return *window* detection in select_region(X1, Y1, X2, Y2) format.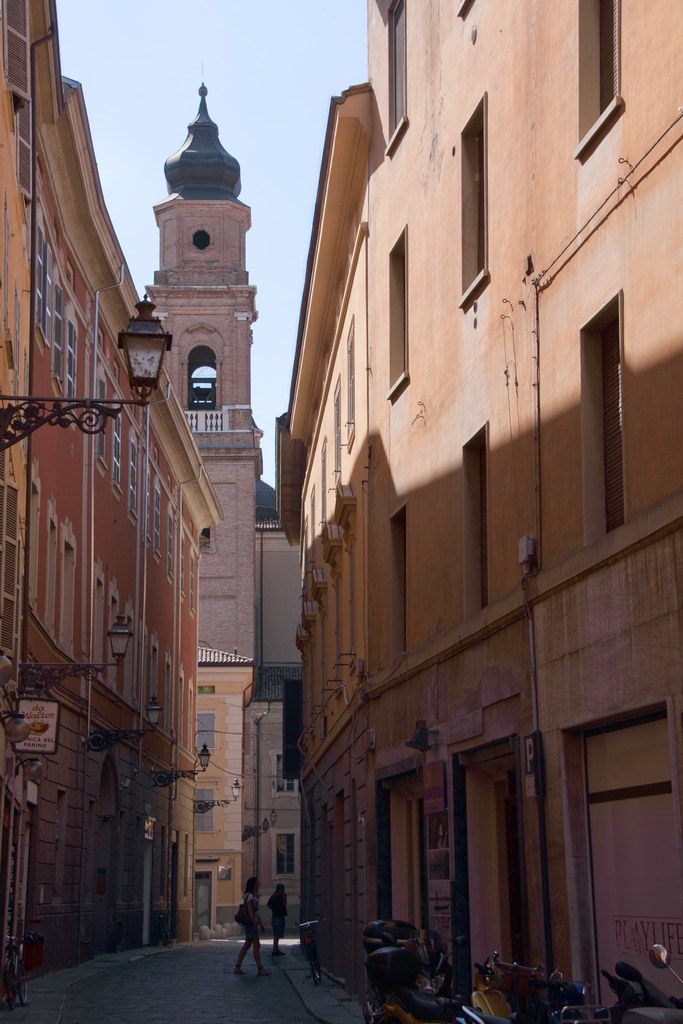
select_region(456, 92, 500, 308).
